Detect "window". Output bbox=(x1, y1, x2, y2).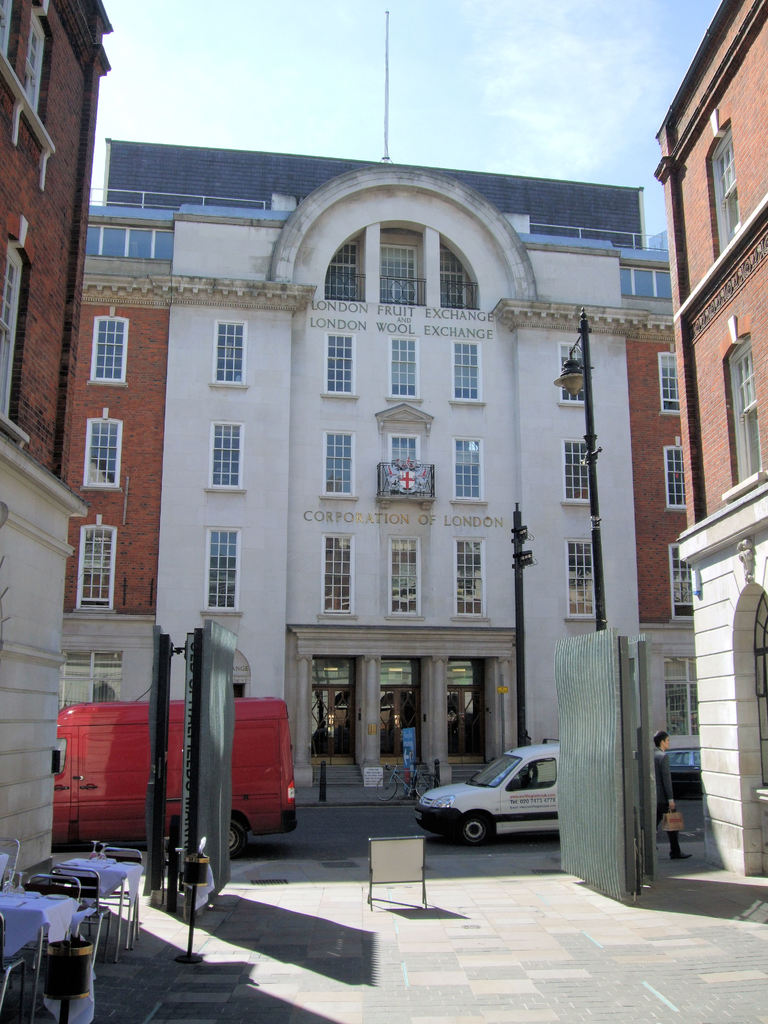
bbox=(324, 333, 357, 397).
